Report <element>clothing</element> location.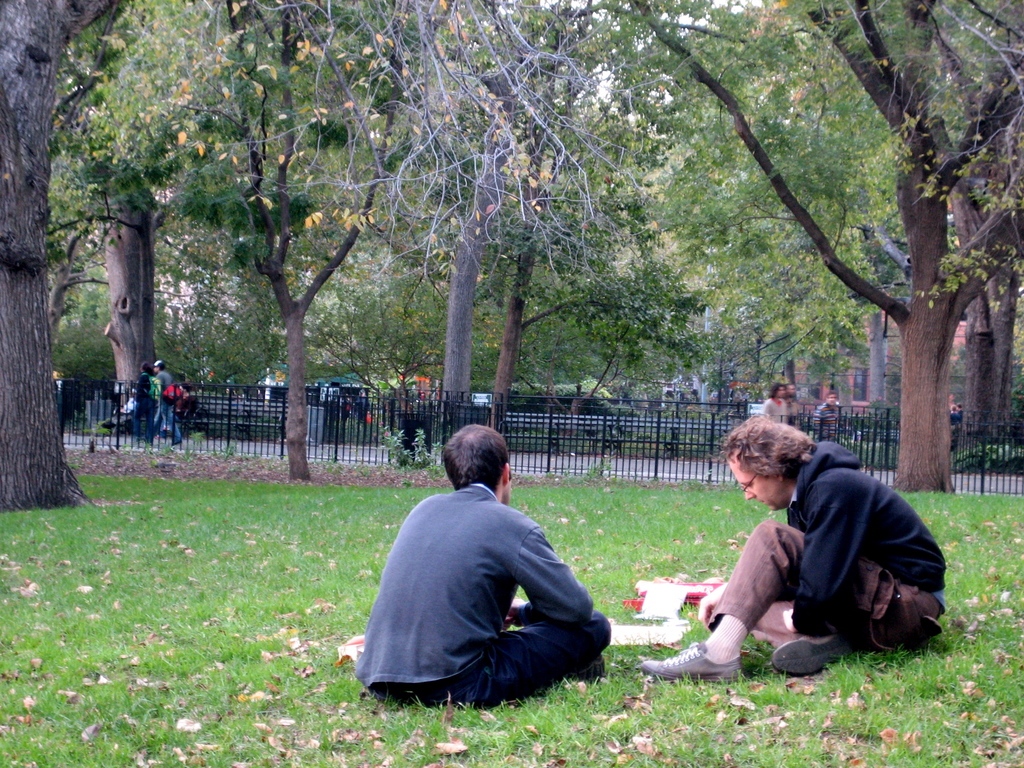
Report: {"left": 710, "top": 441, "right": 954, "bottom": 659}.
